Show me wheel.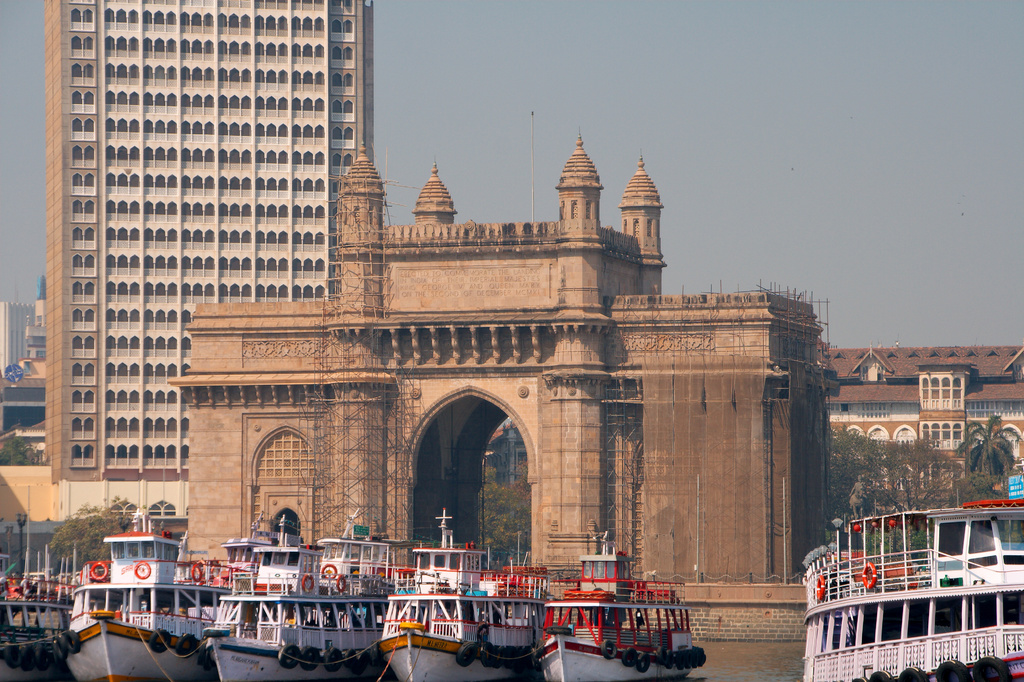
wheel is here: crop(652, 656, 666, 664).
